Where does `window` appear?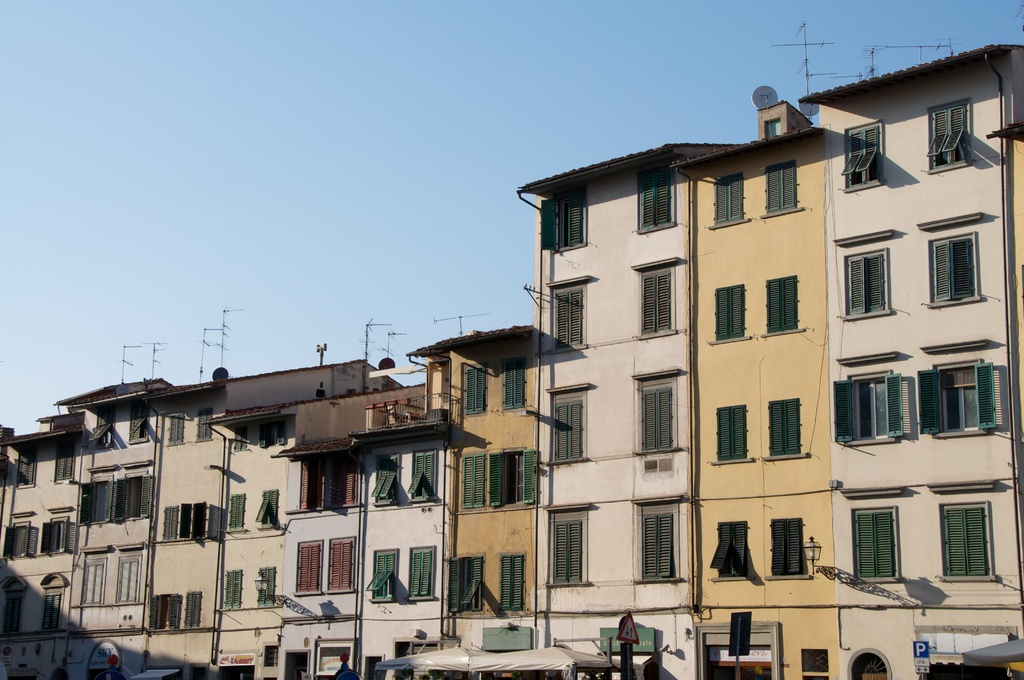
Appears at [x1=82, y1=556, x2=108, y2=607].
